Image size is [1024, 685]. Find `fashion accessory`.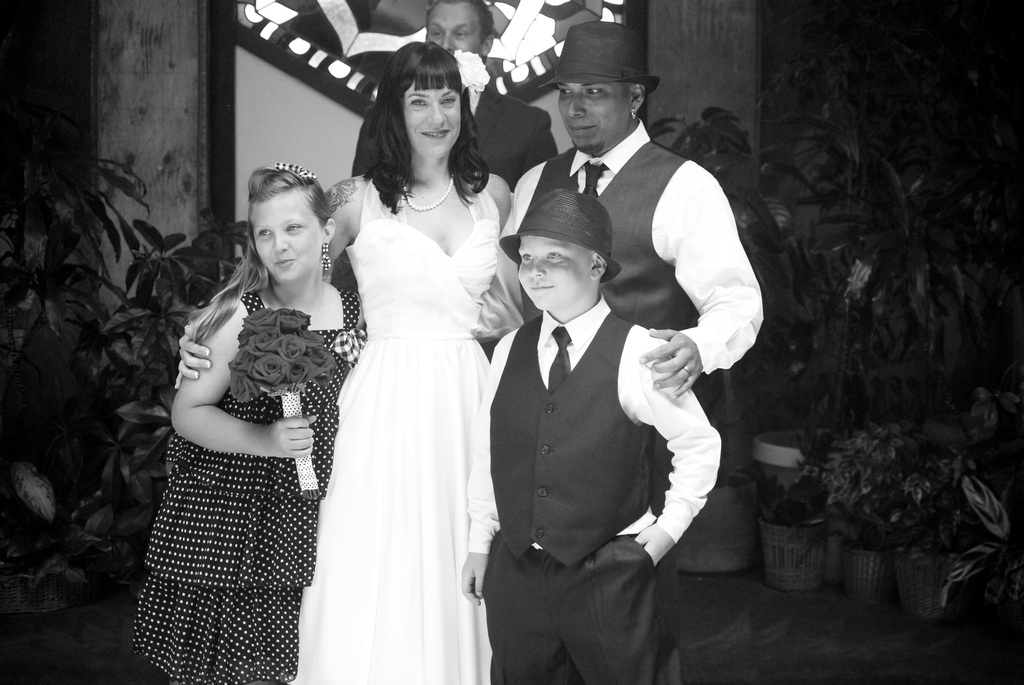
box=[273, 162, 318, 183].
